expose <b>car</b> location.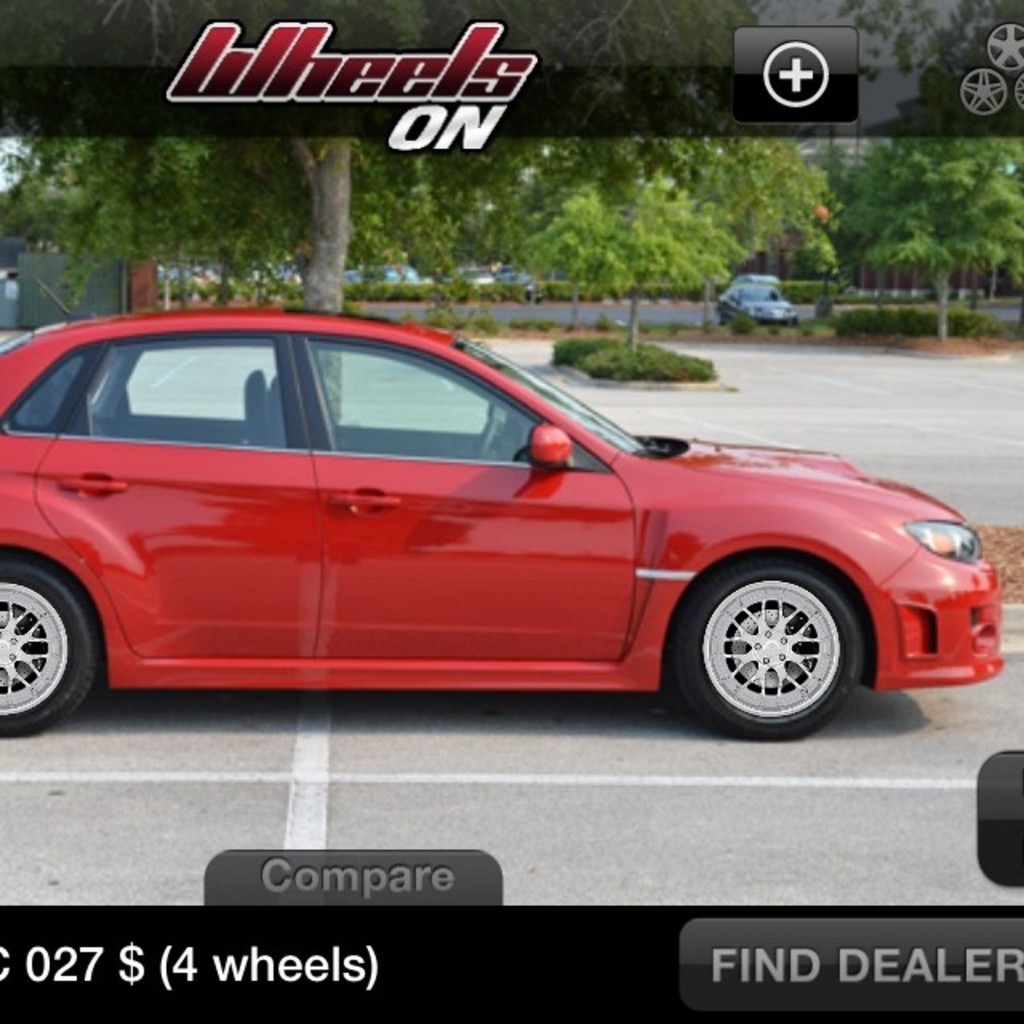
Exposed at {"x1": 0, "y1": 309, "x2": 1003, "y2": 750}.
